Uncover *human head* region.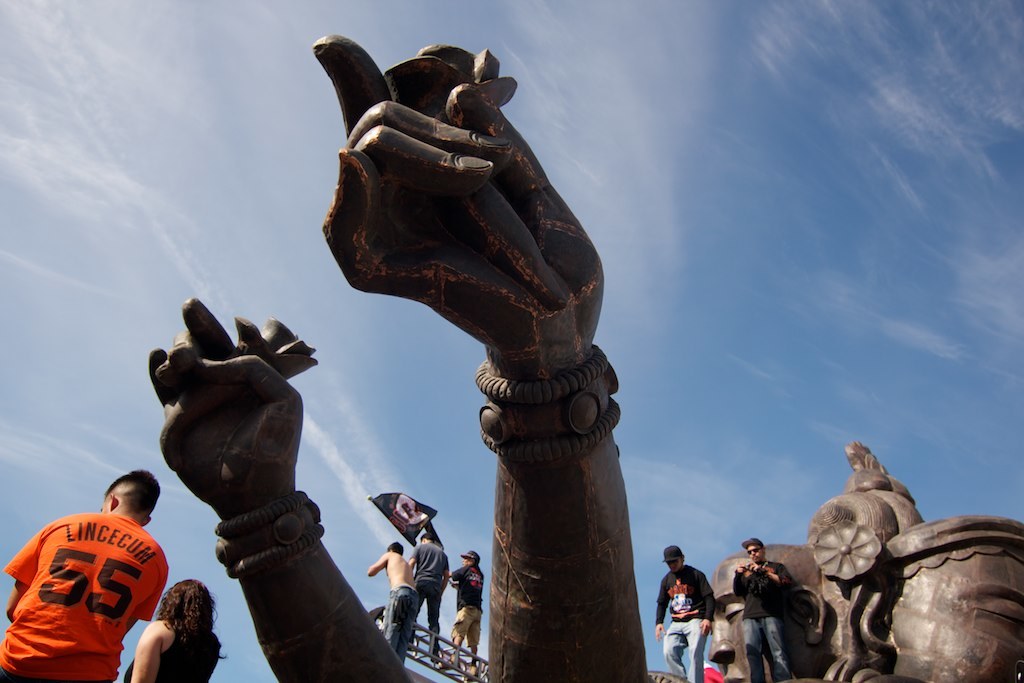
Uncovered: x1=664, y1=544, x2=687, y2=575.
